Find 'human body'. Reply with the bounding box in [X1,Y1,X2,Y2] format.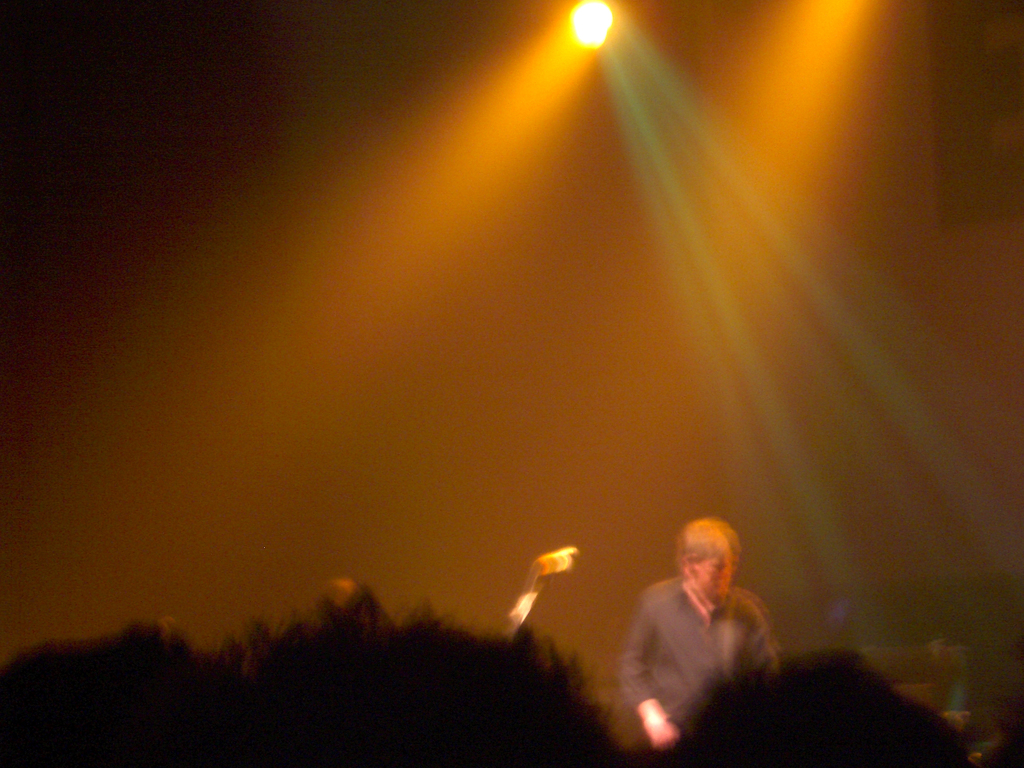
[612,510,790,760].
